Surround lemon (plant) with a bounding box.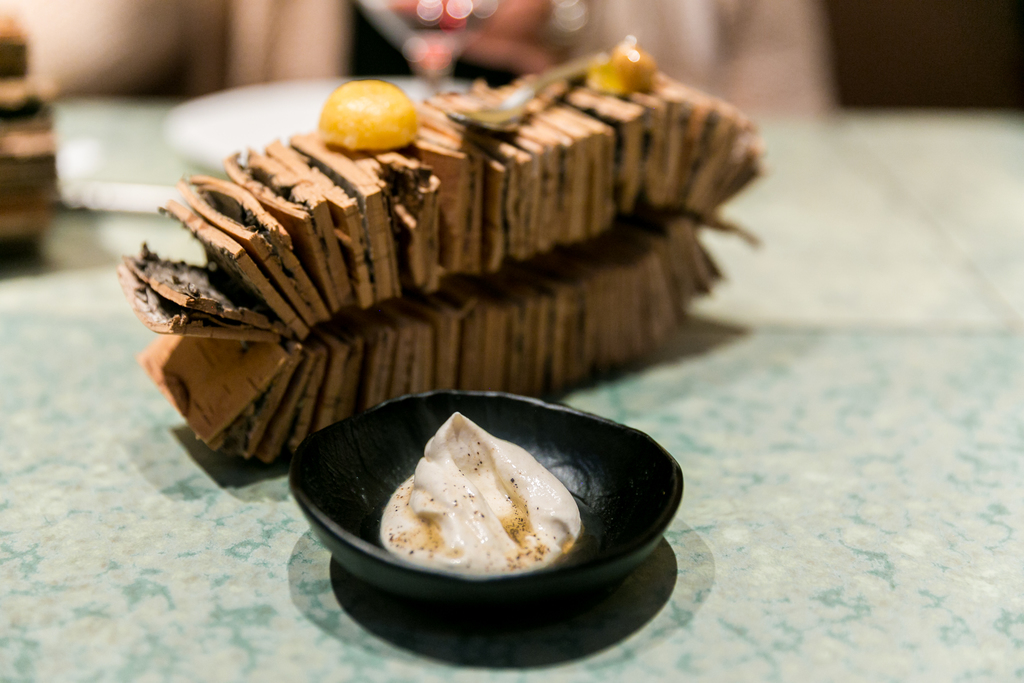
detection(316, 81, 408, 145).
